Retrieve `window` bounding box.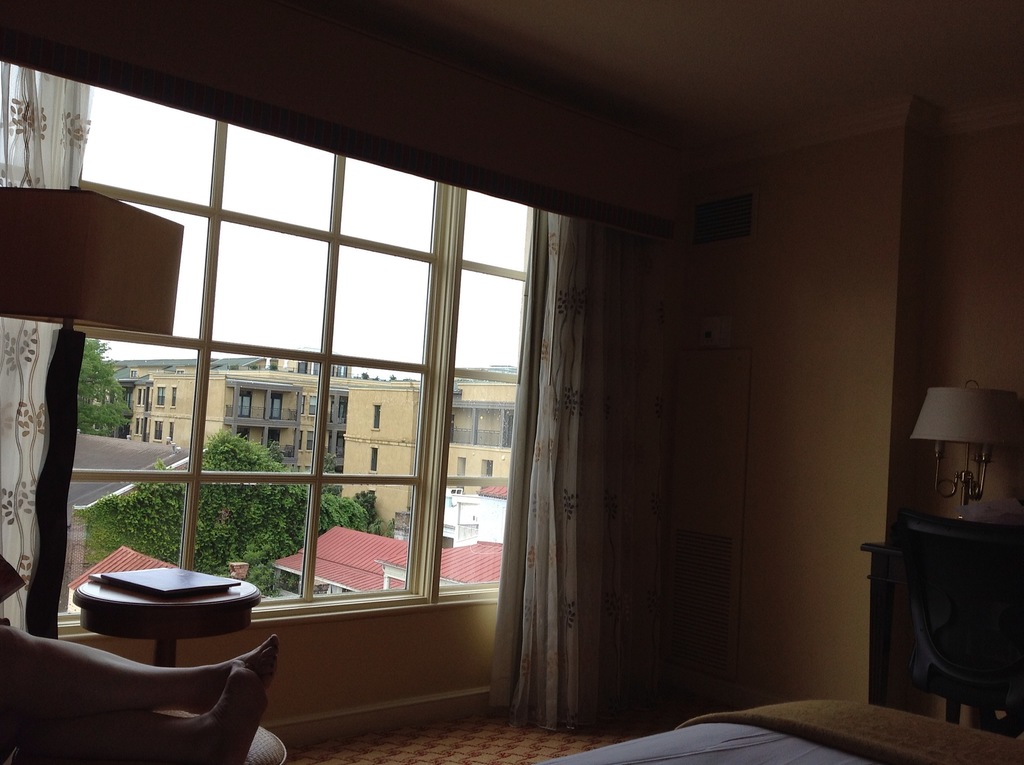
Bounding box: 328/434/334/458.
